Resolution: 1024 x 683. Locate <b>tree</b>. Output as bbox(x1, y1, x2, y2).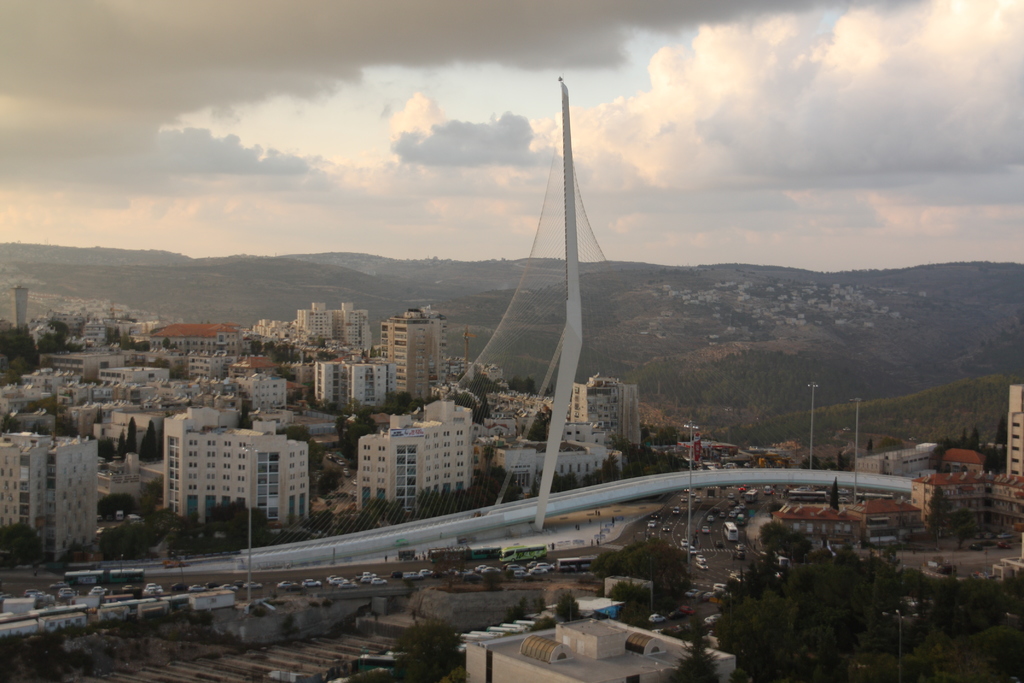
bbox(967, 423, 980, 452).
